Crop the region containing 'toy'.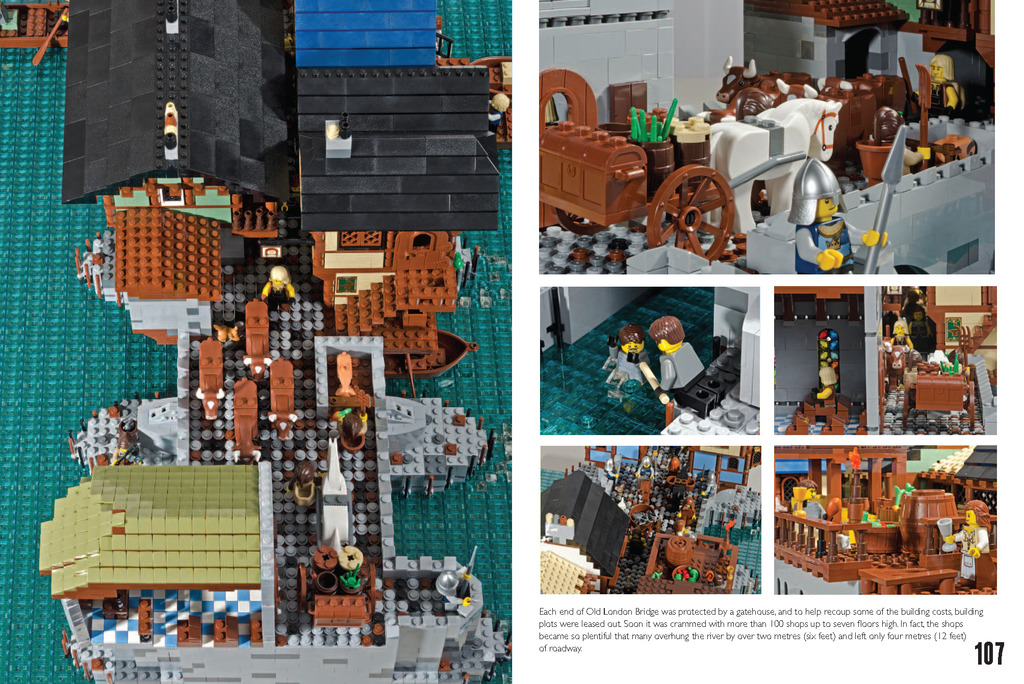
Crop region: l=328, t=391, r=376, b=457.
